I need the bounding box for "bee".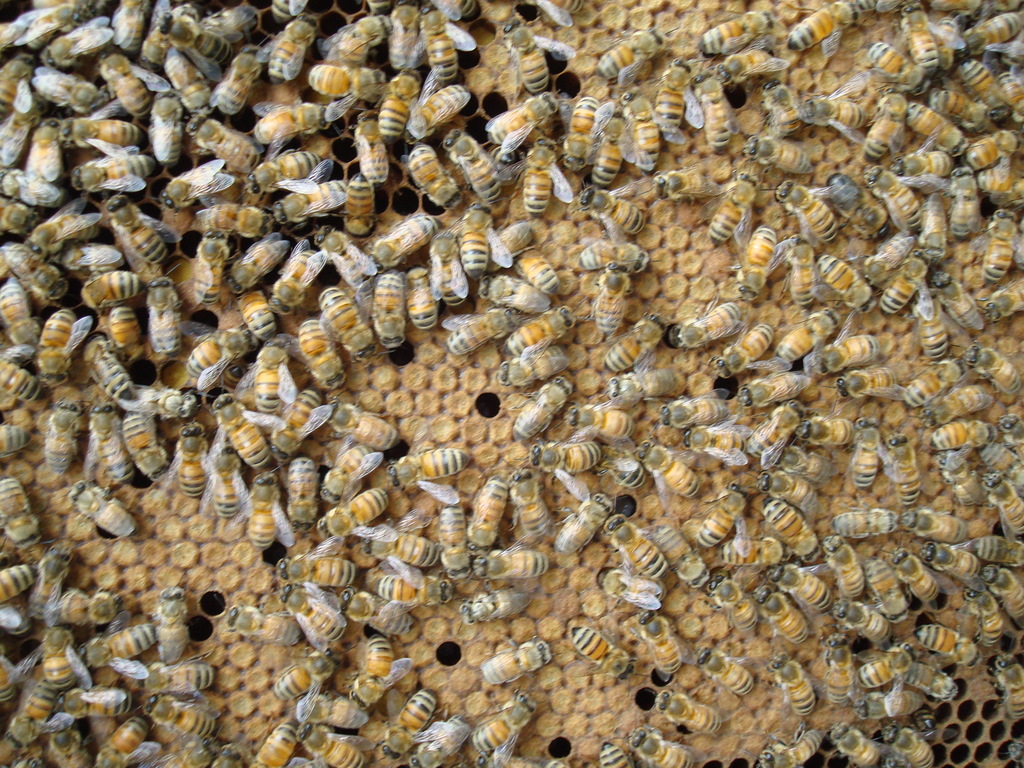
Here it is: box(975, 441, 1023, 489).
